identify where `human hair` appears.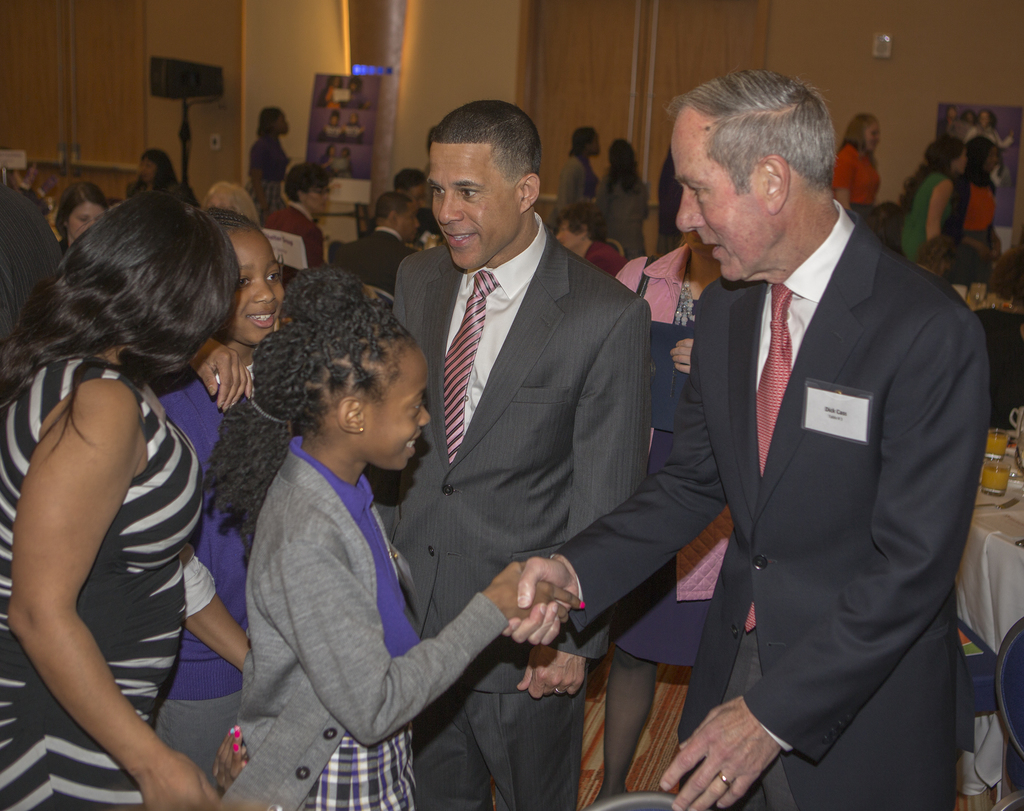
Appears at 840,115,879,158.
